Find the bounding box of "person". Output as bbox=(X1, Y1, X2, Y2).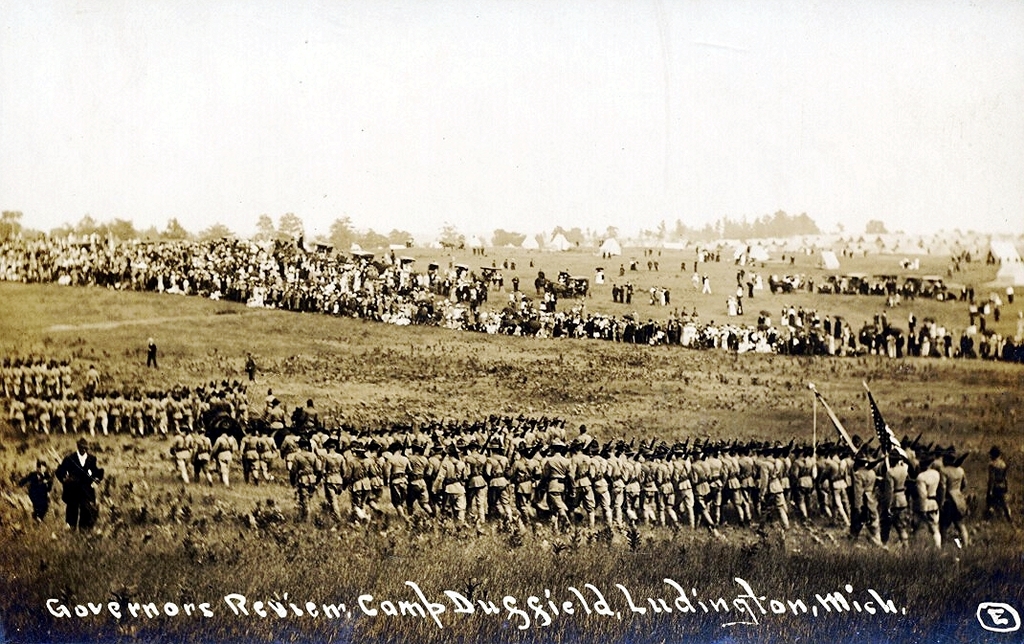
bbox=(57, 438, 108, 539).
